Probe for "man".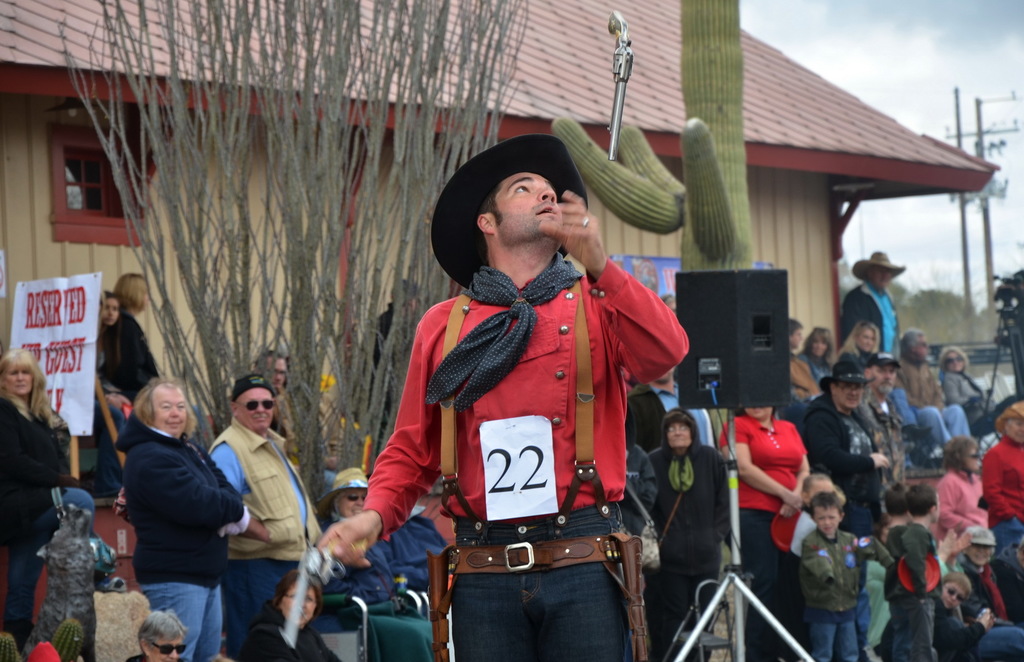
Probe result: BBox(893, 327, 980, 460).
